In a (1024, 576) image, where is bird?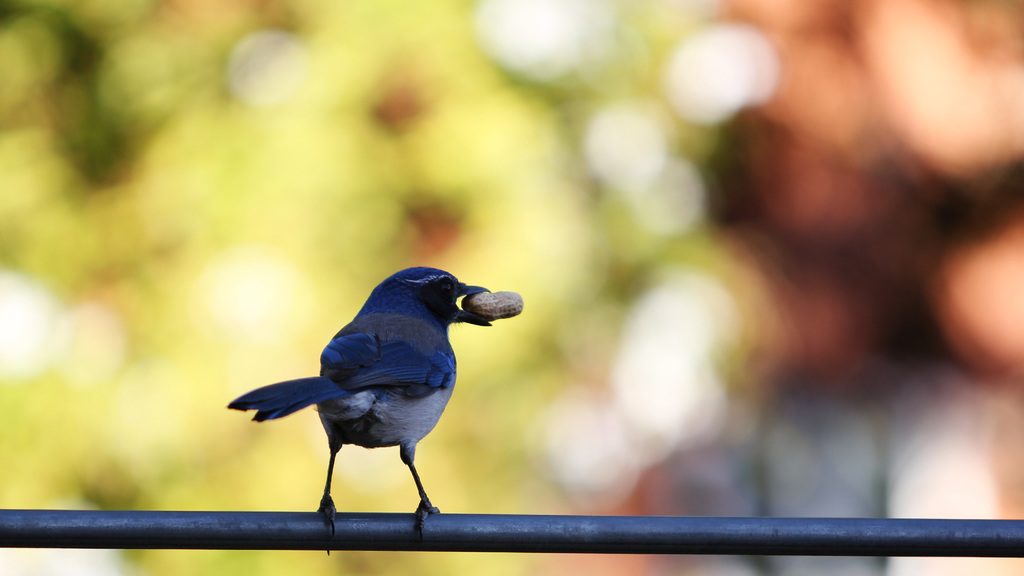
bbox(219, 259, 497, 548).
